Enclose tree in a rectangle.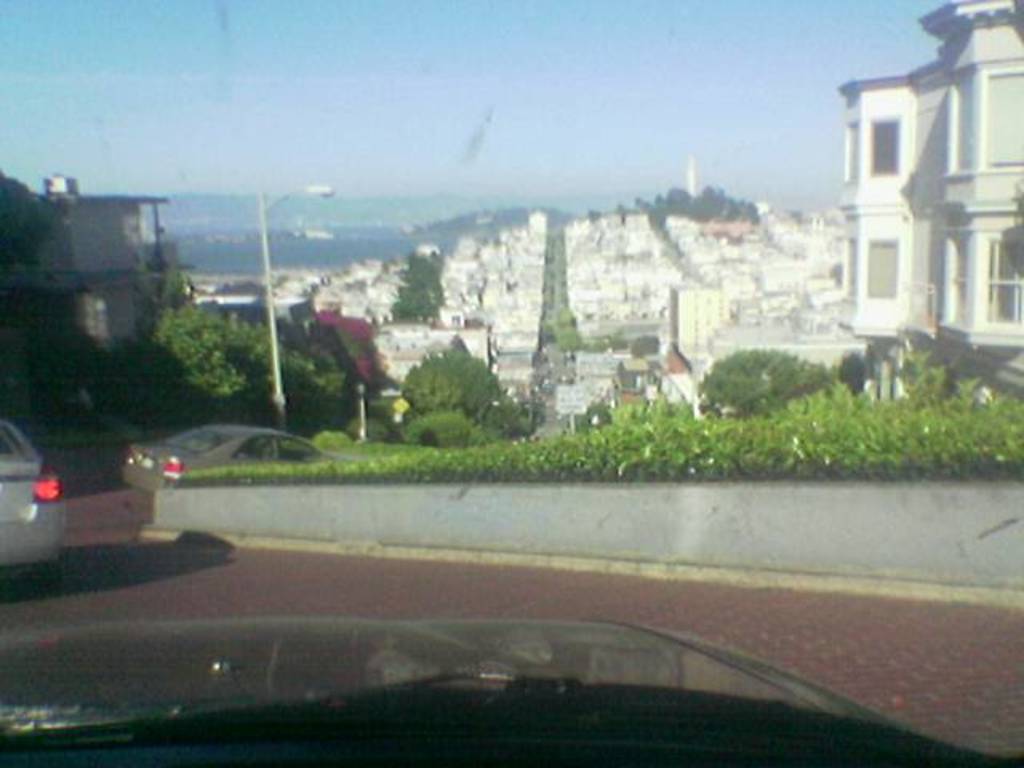
x1=890 y1=339 x2=1022 y2=430.
